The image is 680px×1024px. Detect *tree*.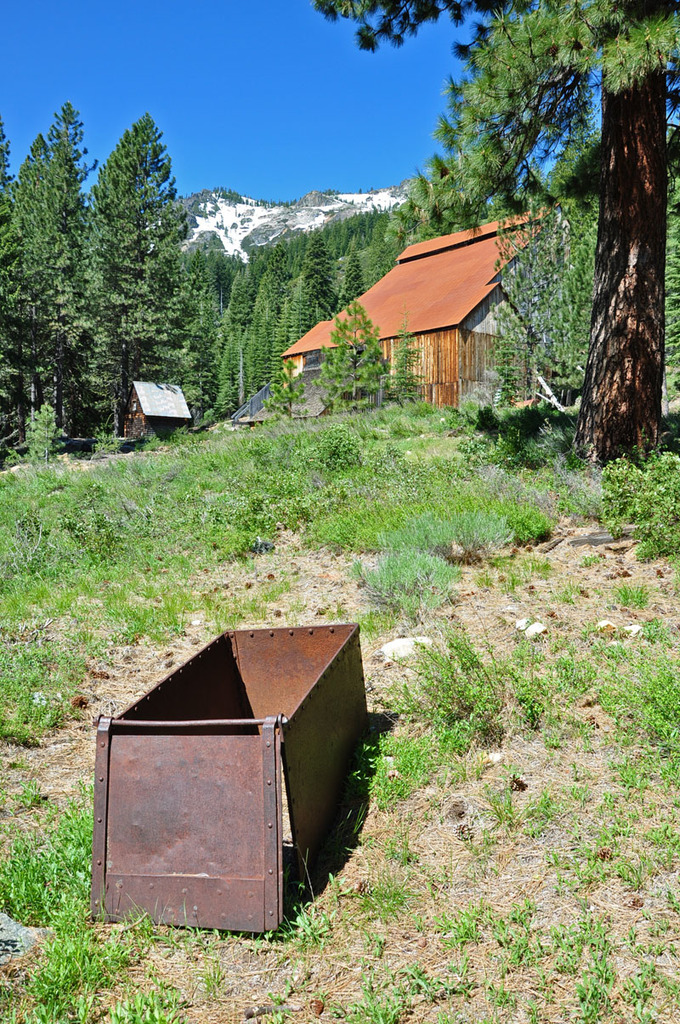
Detection: bbox=(0, 107, 96, 458).
